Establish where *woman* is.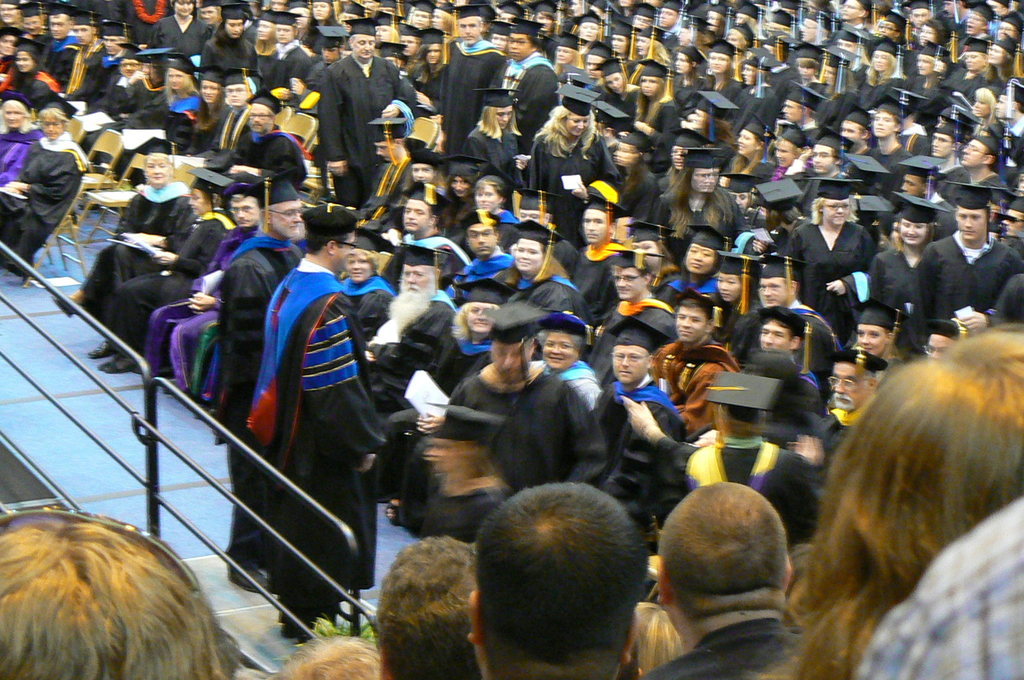
Established at (left=788, top=178, right=879, bottom=348).
